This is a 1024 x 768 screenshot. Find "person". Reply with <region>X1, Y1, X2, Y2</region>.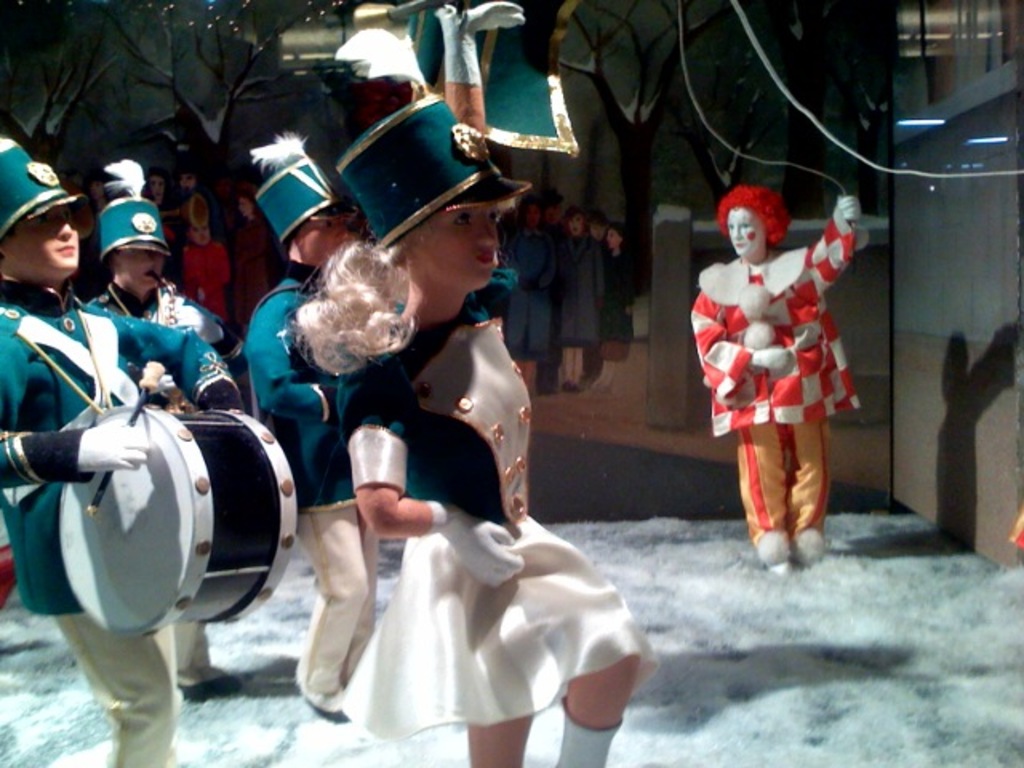
<region>696, 168, 851, 576</region>.
